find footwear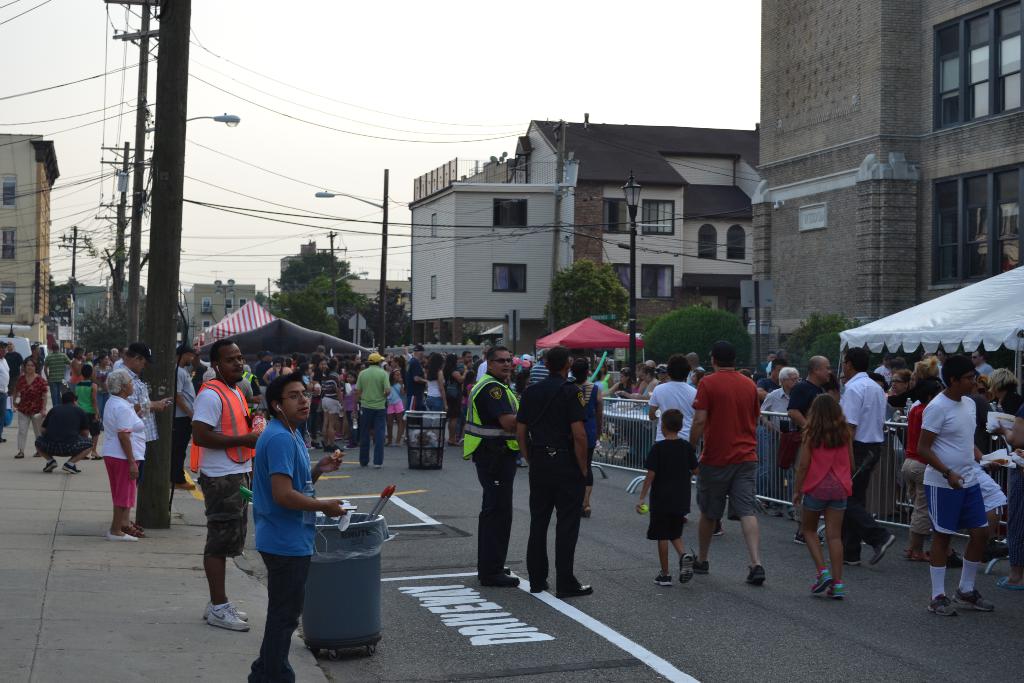
(x1=556, y1=579, x2=593, y2=598)
